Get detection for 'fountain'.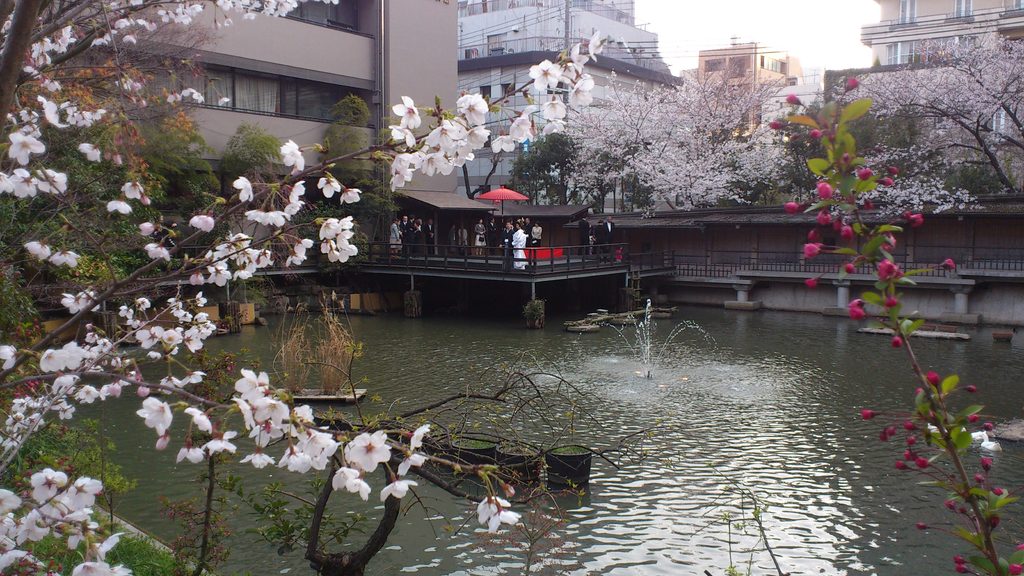
Detection: box=[558, 296, 726, 383].
